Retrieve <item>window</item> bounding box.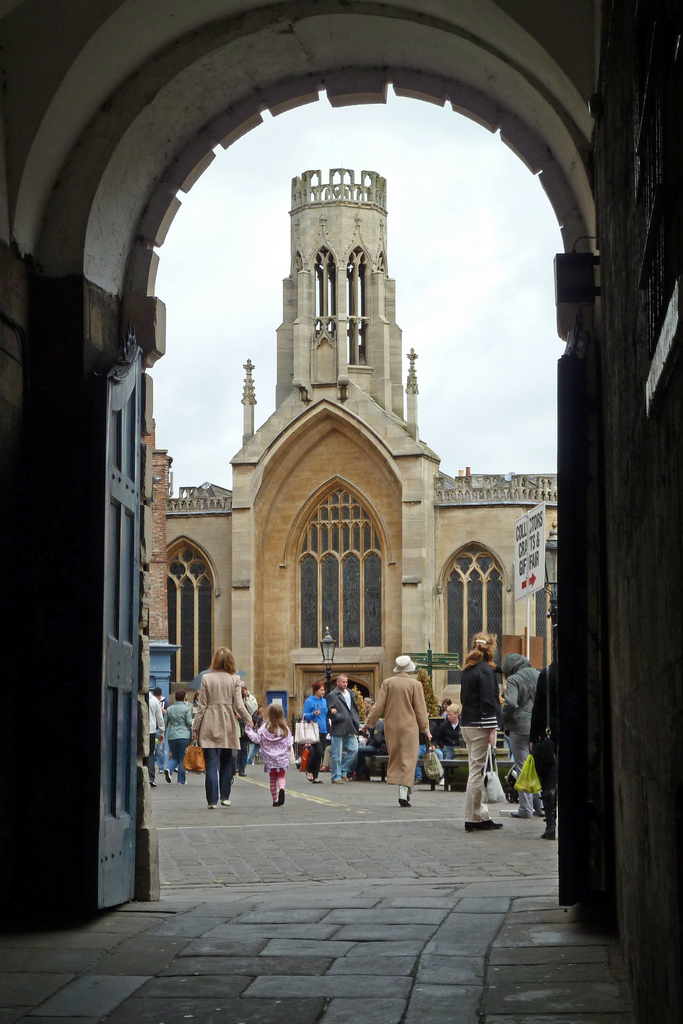
Bounding box: <region>437, 547, 506, 690</region>.
